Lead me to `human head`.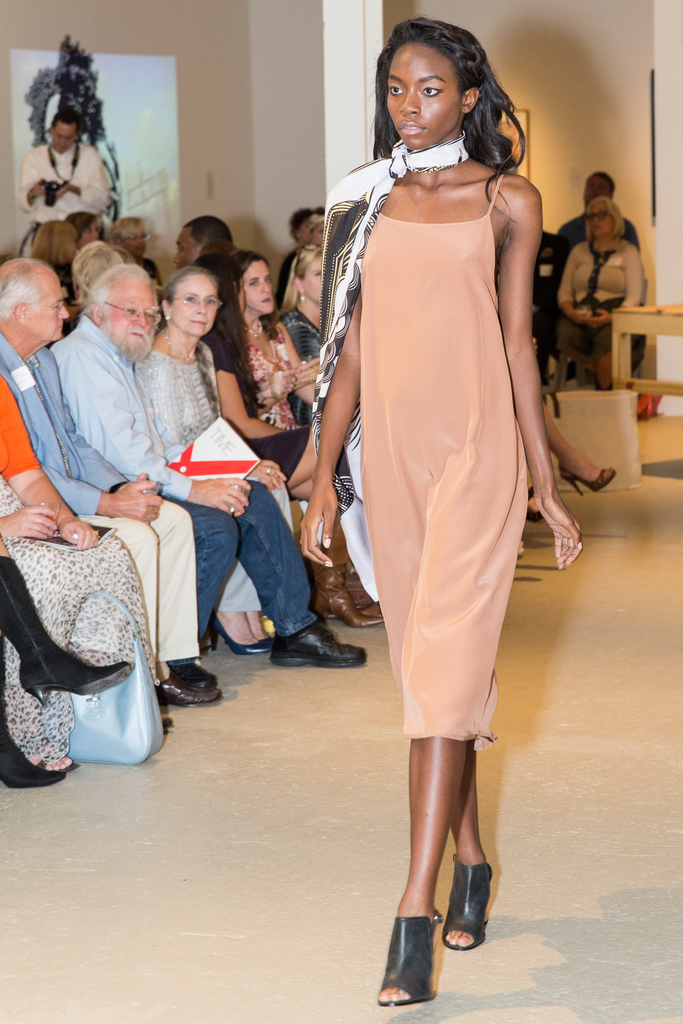
Lead to BBox(117, 214, 150, 257).
